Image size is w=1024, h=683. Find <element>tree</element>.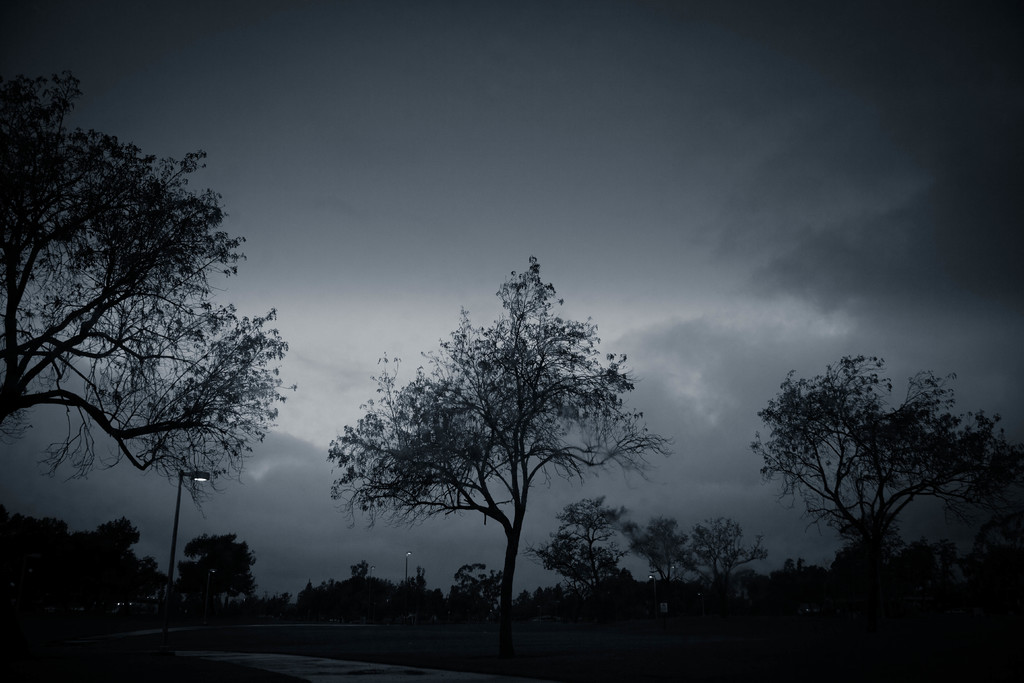
l=452, t=559, r=508, b=634.
